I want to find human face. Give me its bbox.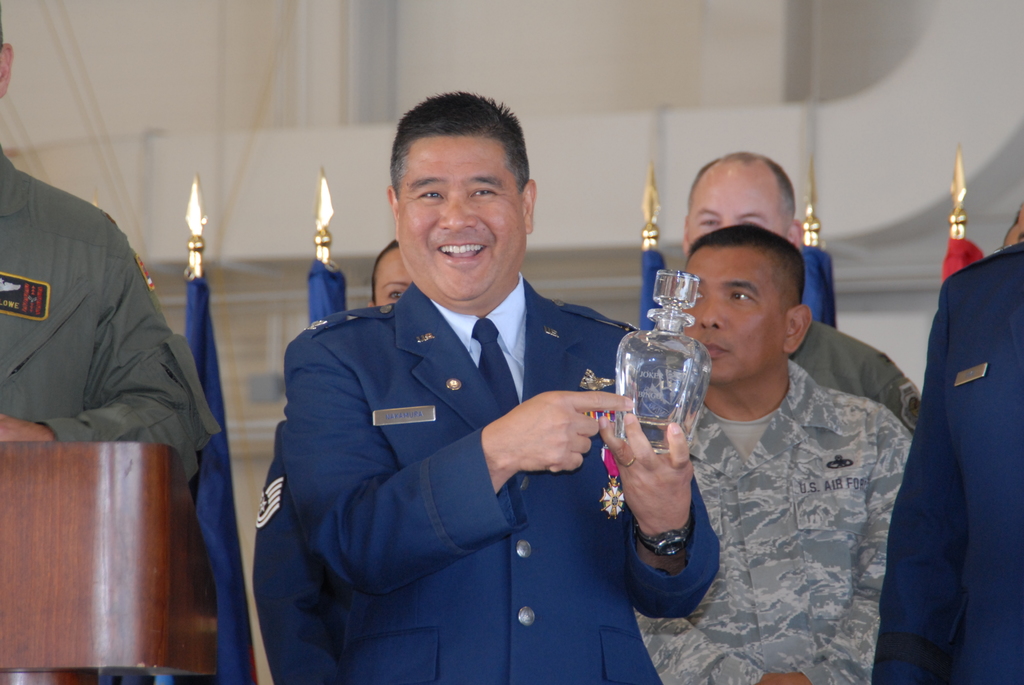
BBox(674, 237, 790, 385).
